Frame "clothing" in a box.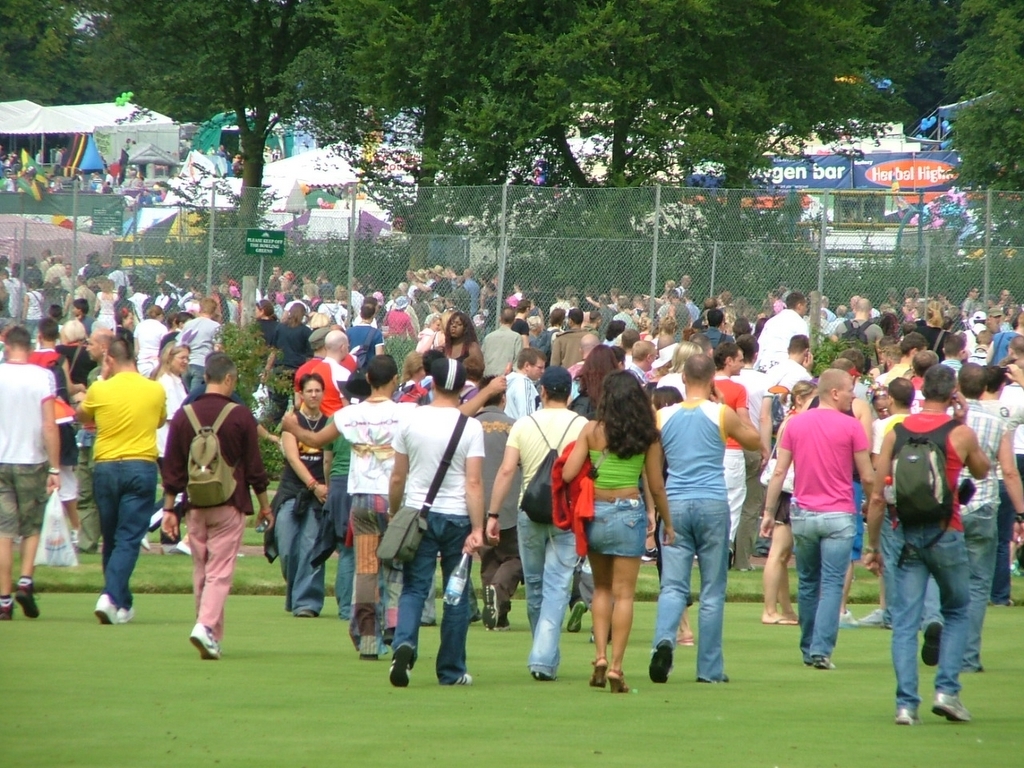
[56,419,76,502].
